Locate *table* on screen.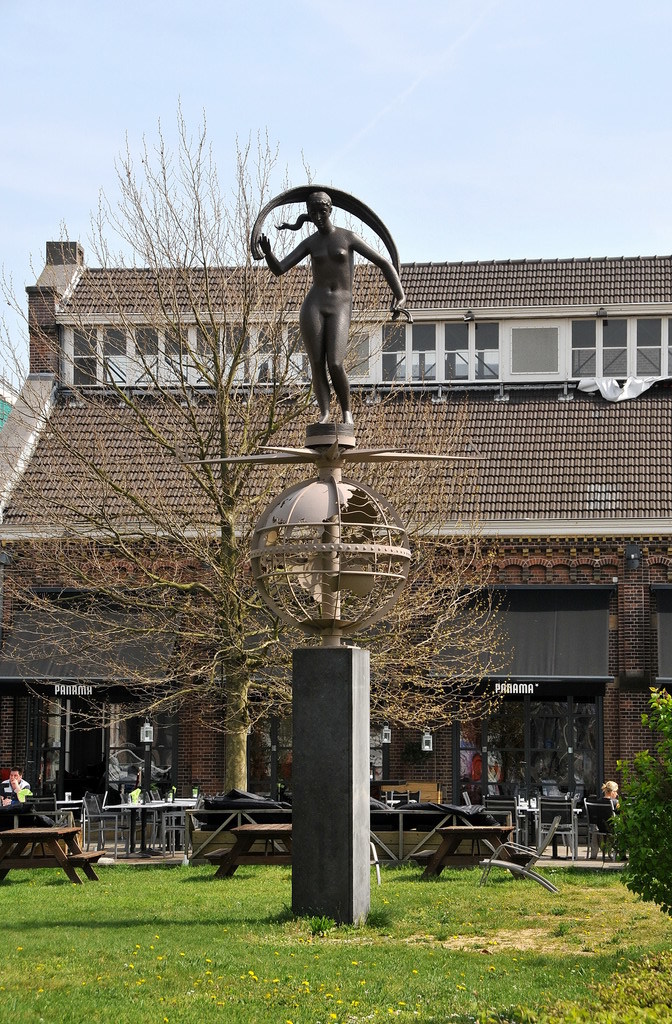
On screen at 430 824 526 876.
